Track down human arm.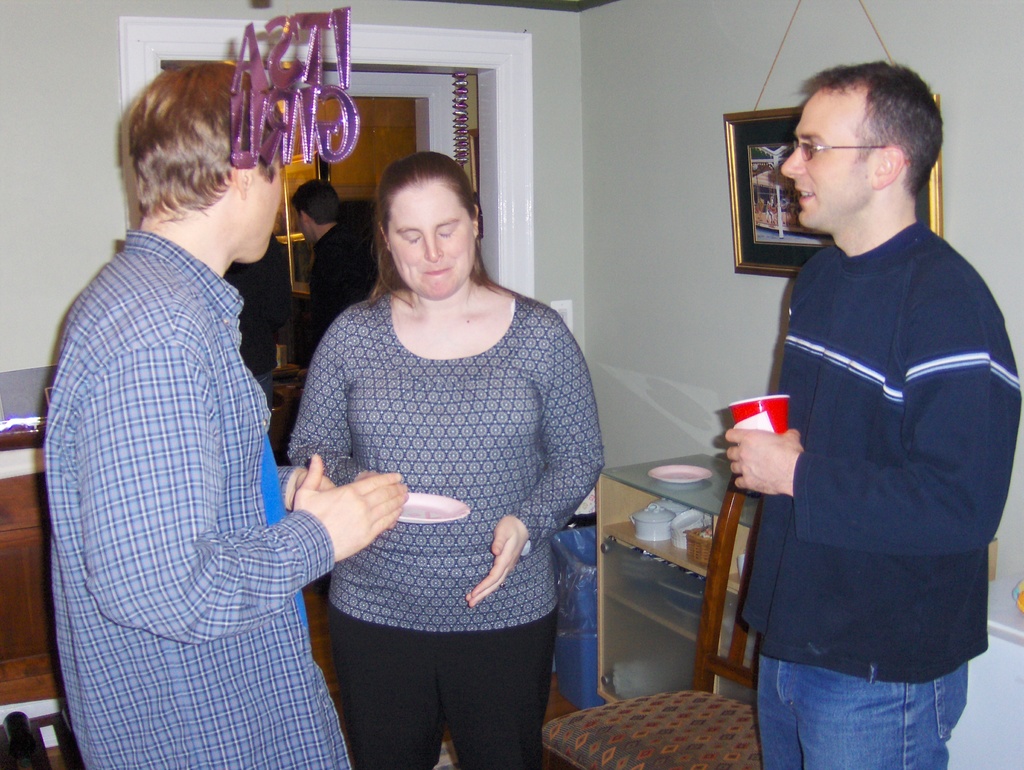
Tracked to bbox=[289, 303, 372, 536].
